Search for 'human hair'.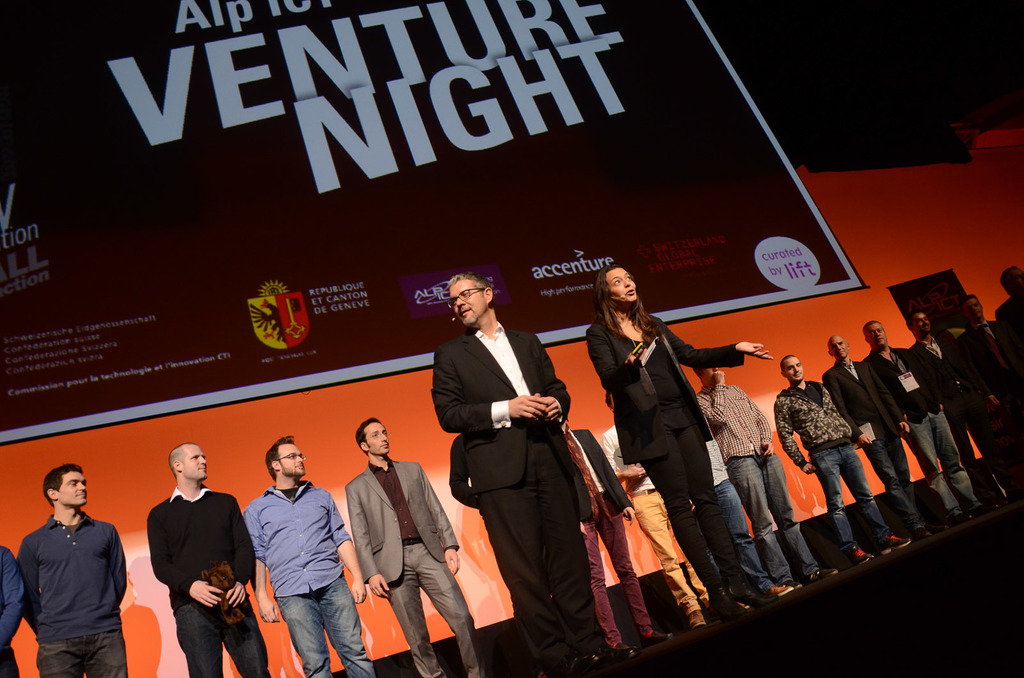
Found at {"x1": 909, "y1": 312, "x2": 916, "y2": 323}.
